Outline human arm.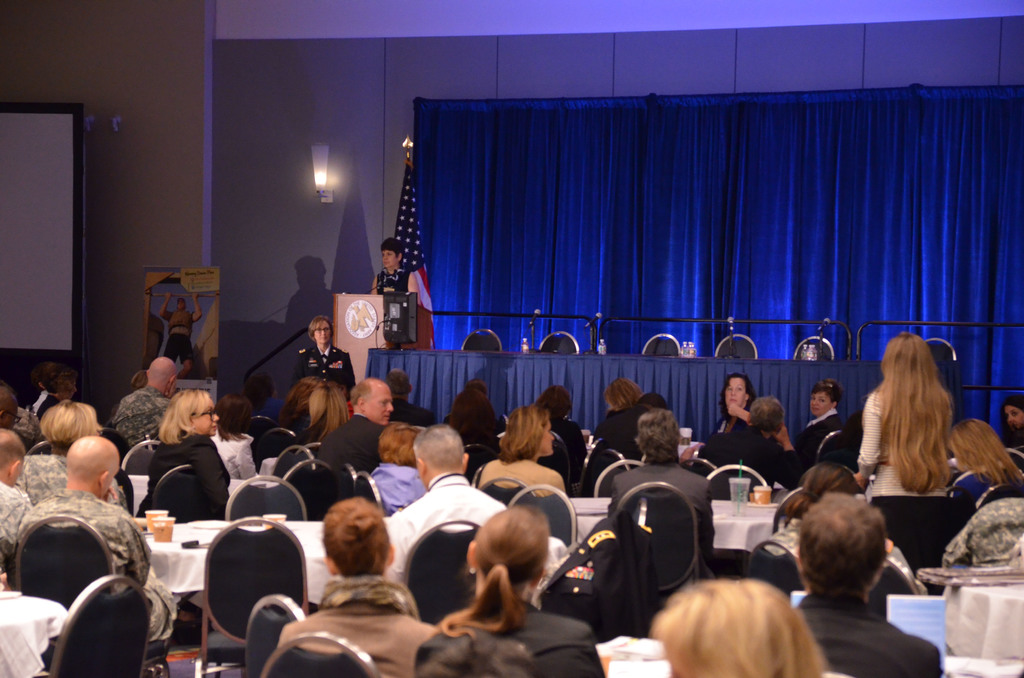
Outline: l=158, t=292, r=171, b=326.
